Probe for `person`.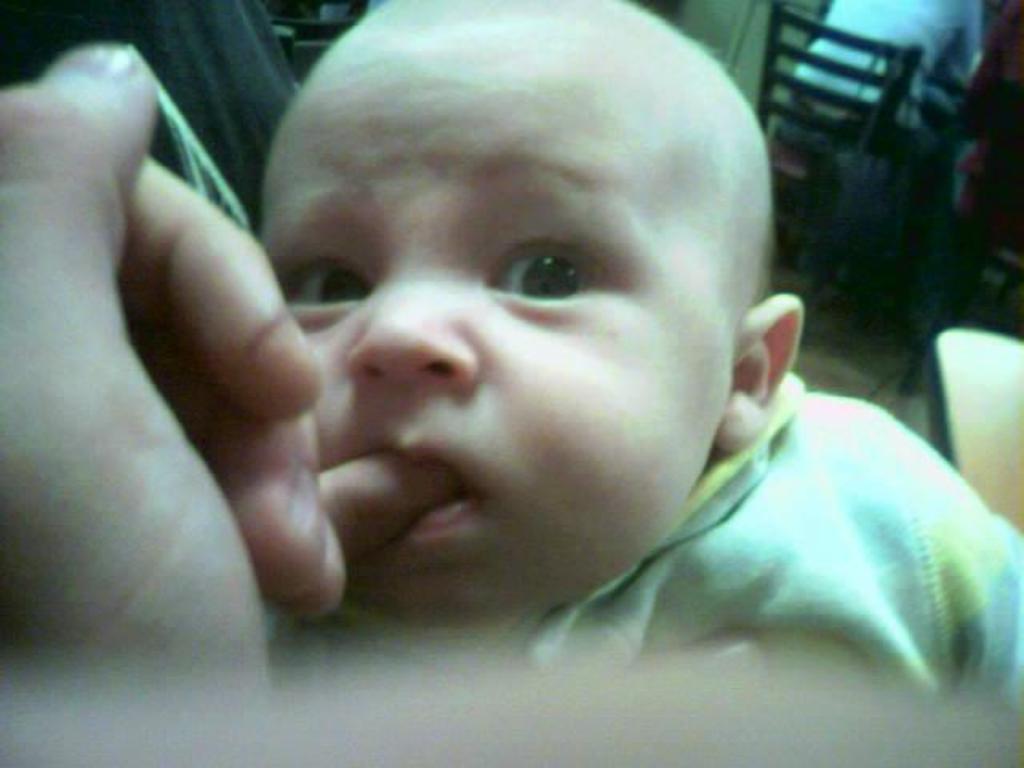
Probe result: 181 0 955 714.
